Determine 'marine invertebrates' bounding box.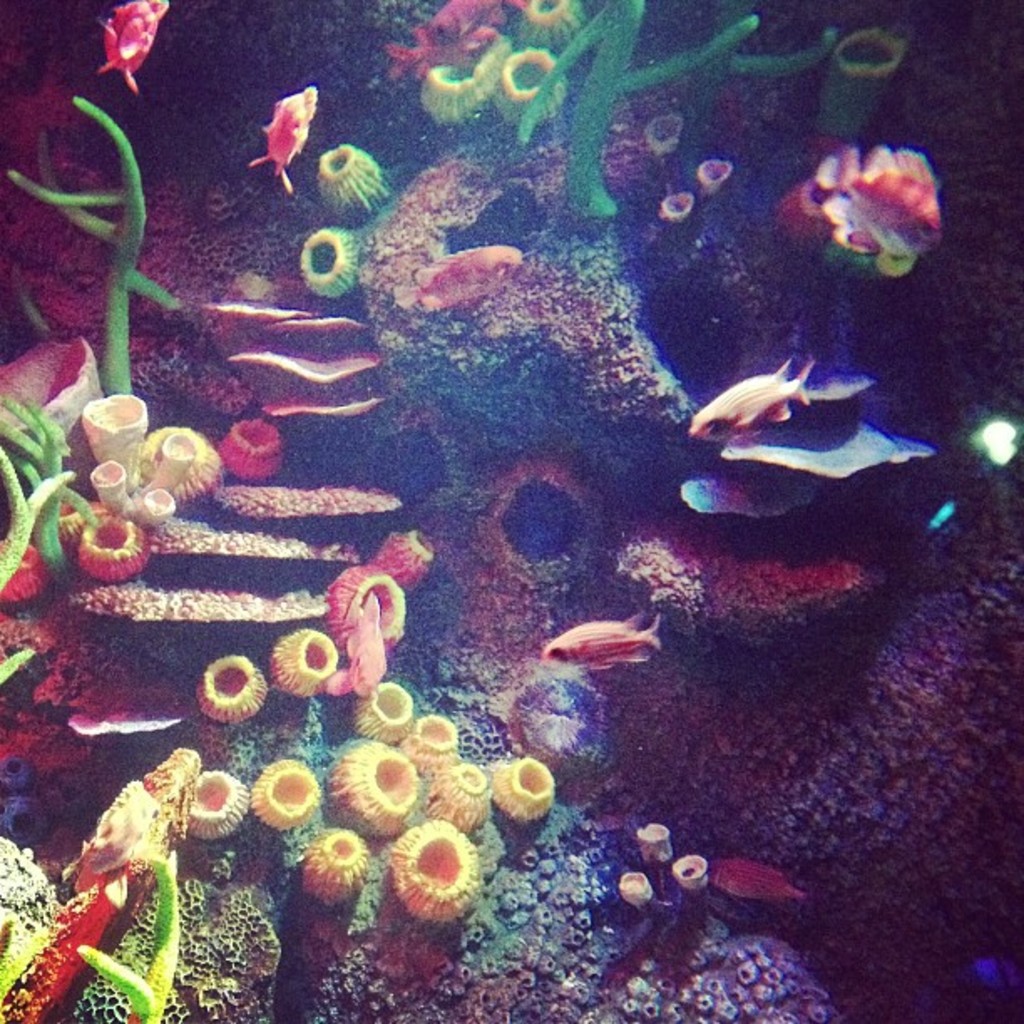
Determined: box(151, 422, 207, 490).
